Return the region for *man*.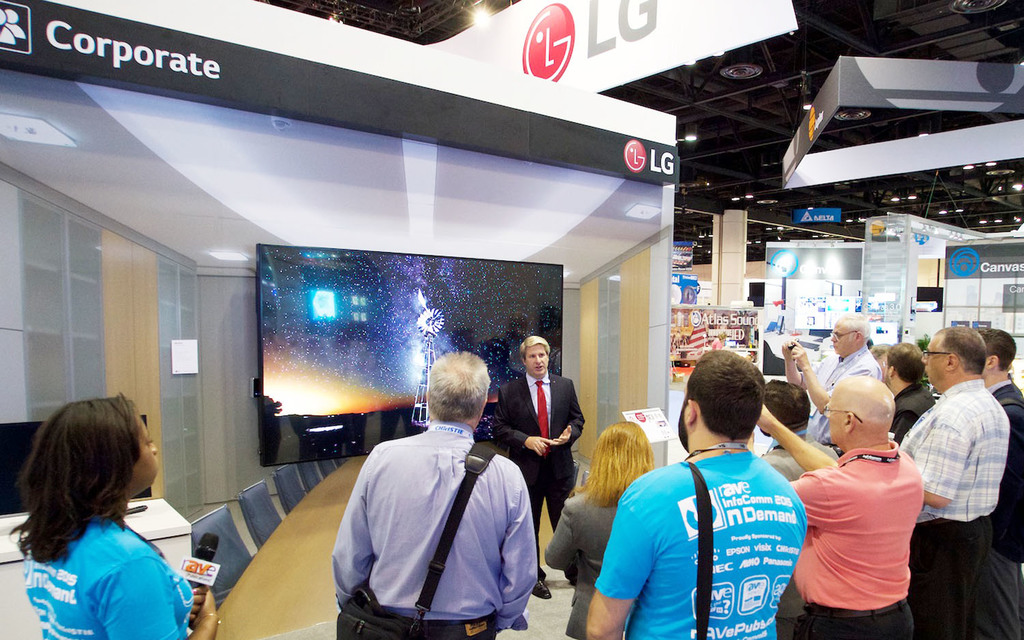
box(328, 344, 535, 639).
